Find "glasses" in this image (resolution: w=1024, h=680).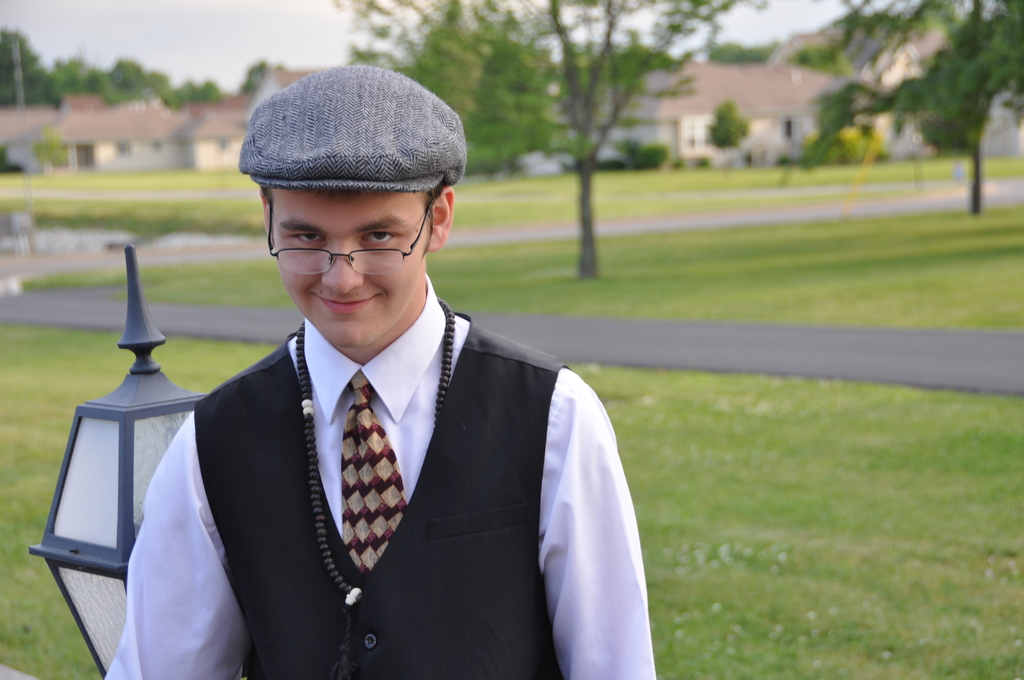
[left=262, top=214, right=428, bottom=263].
